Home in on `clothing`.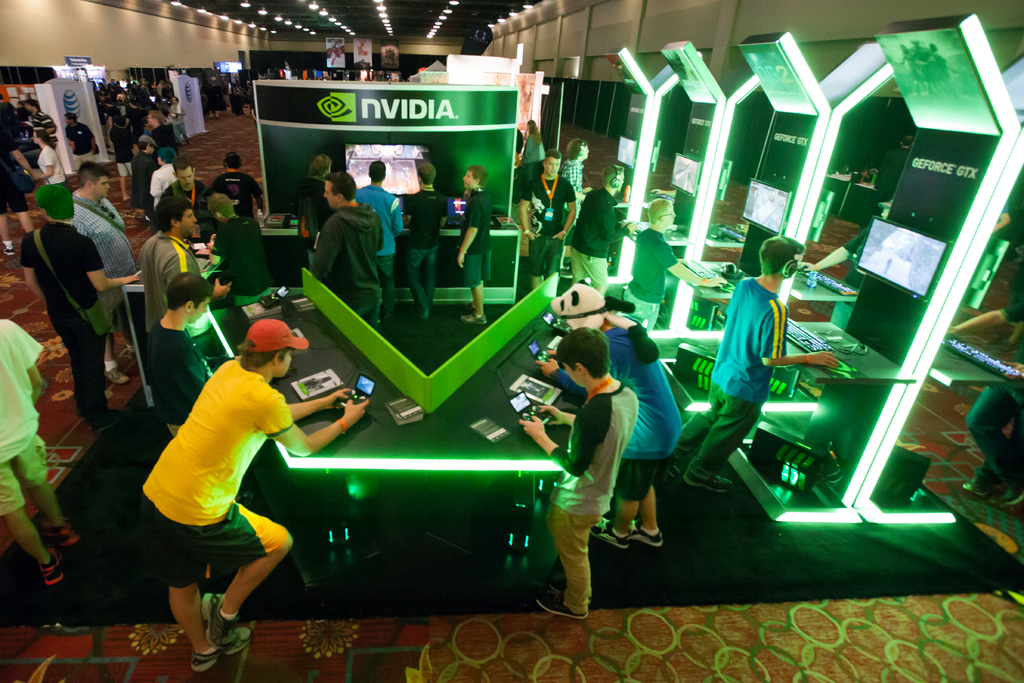
Homed in at <bbox>144, 217, 200, 421</bbox>.
